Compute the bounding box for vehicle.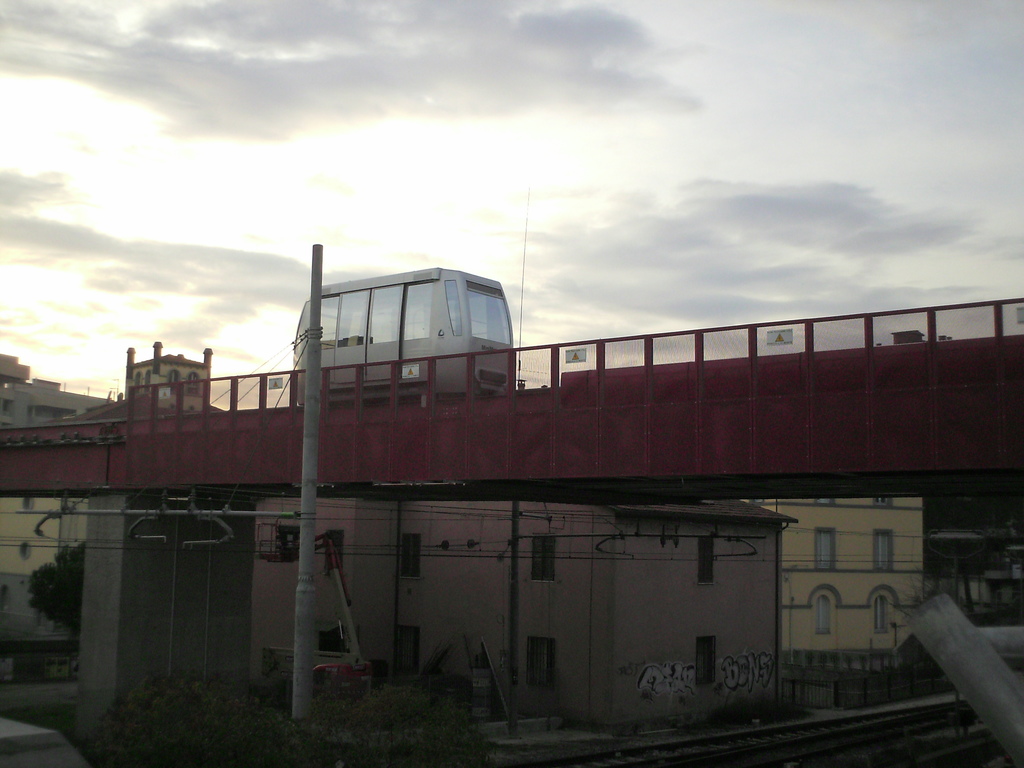
<region>1, 720, 95, 767</region>.
